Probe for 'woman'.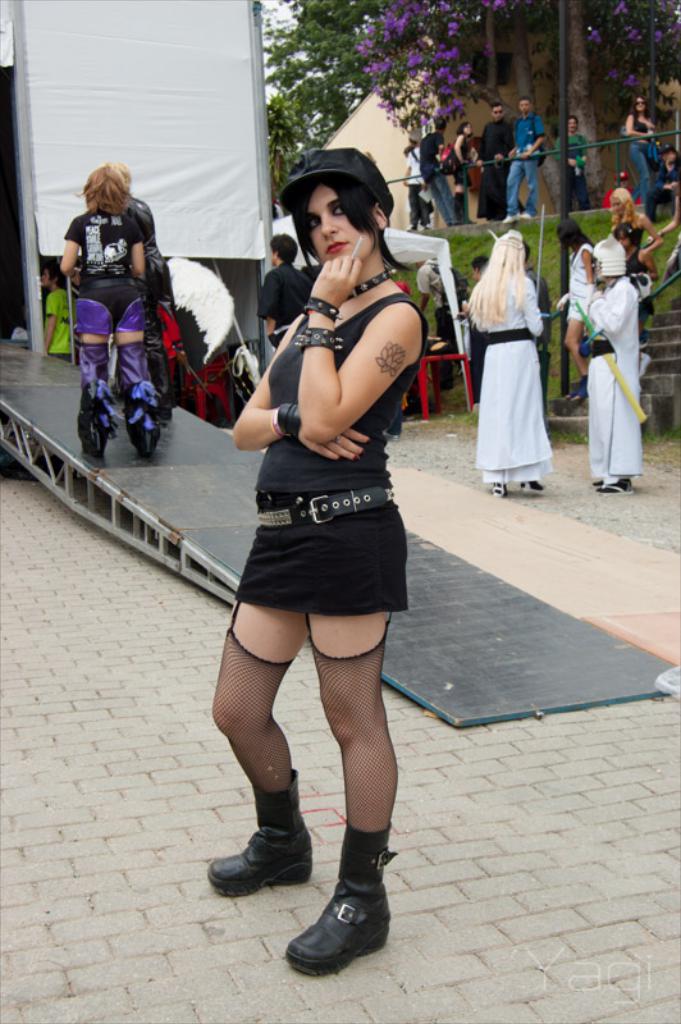
Probe result: <bbox>195, 129, 442, 956</bbox>.
